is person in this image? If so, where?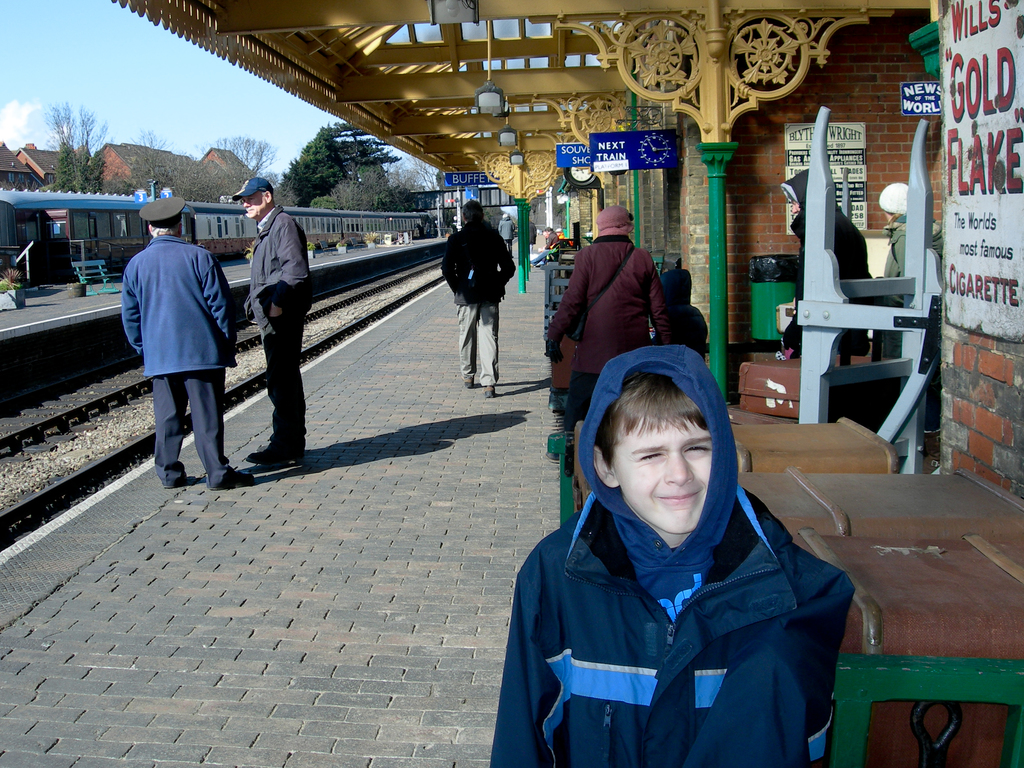
Yes, at (110,195,219,492).
